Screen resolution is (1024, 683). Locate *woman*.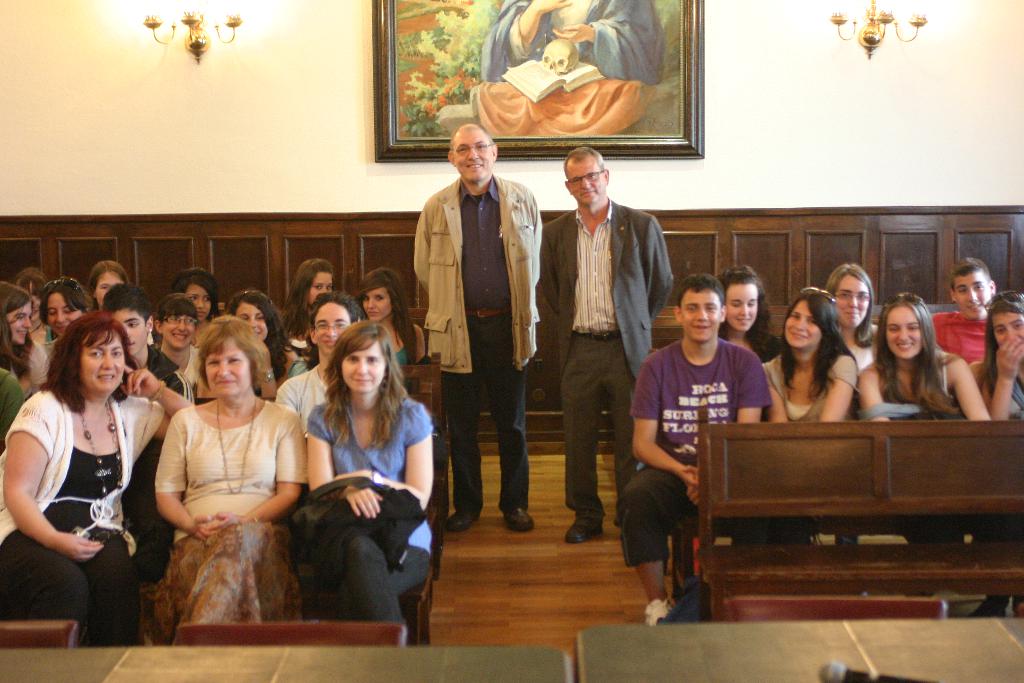
locate(150, 311, 312, 650).
